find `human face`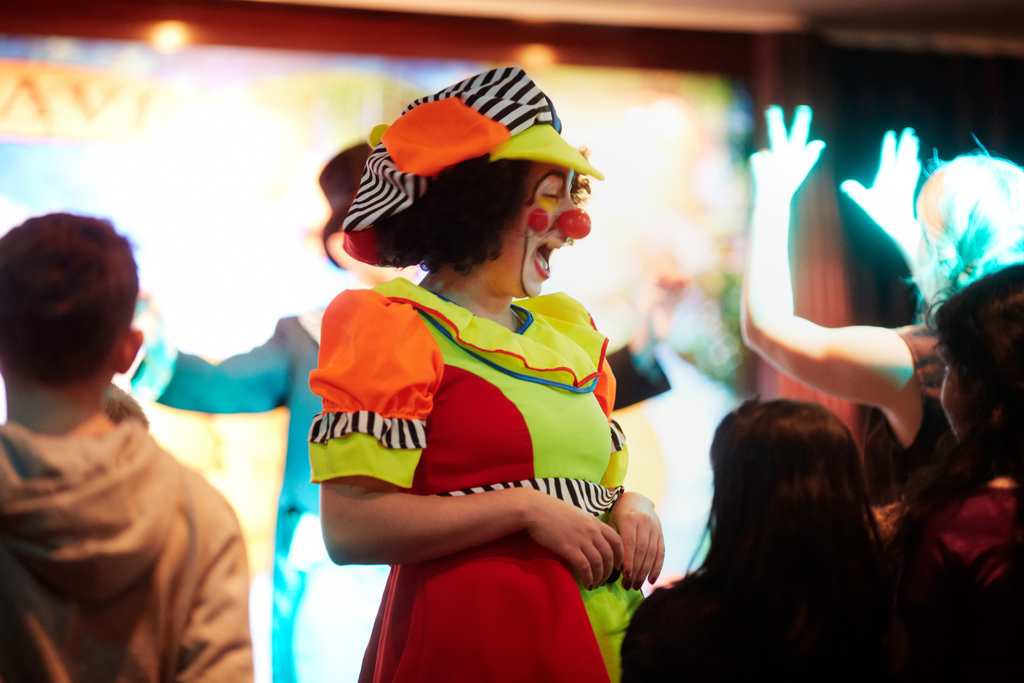
region(499, 162, 575, 302)
